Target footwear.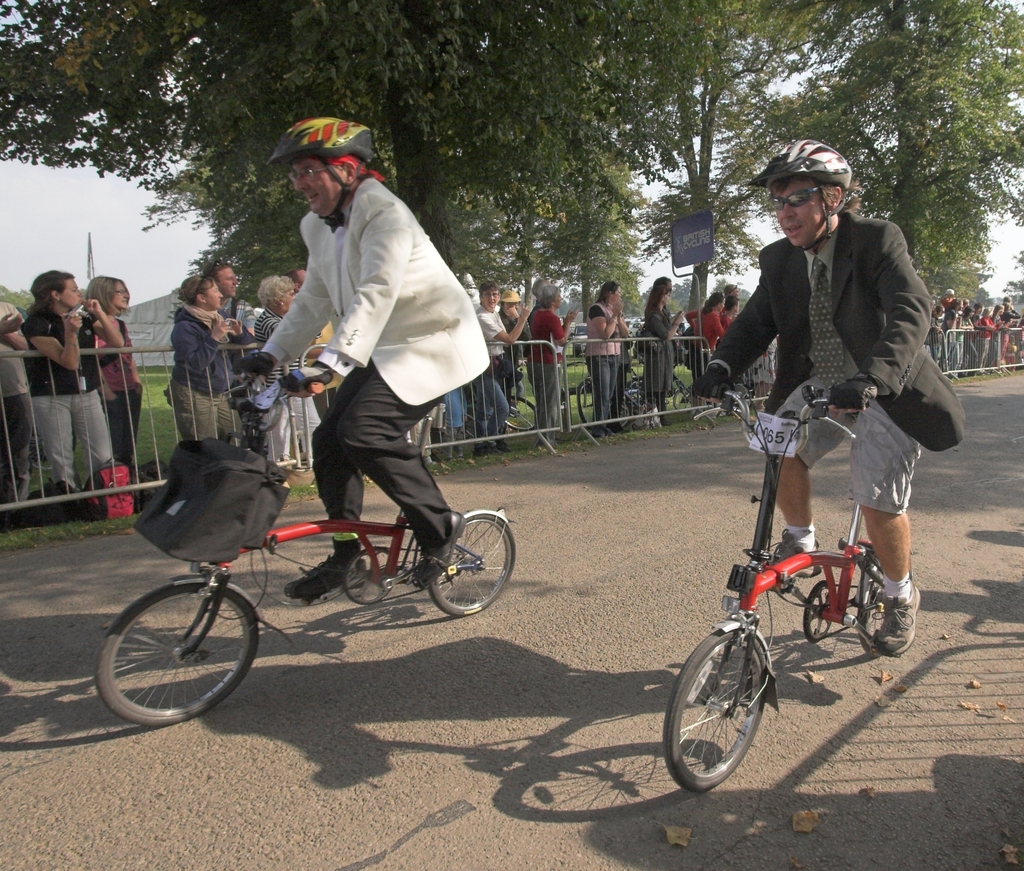
Target region: [left=497, top=432, right=509, bottom=453].
